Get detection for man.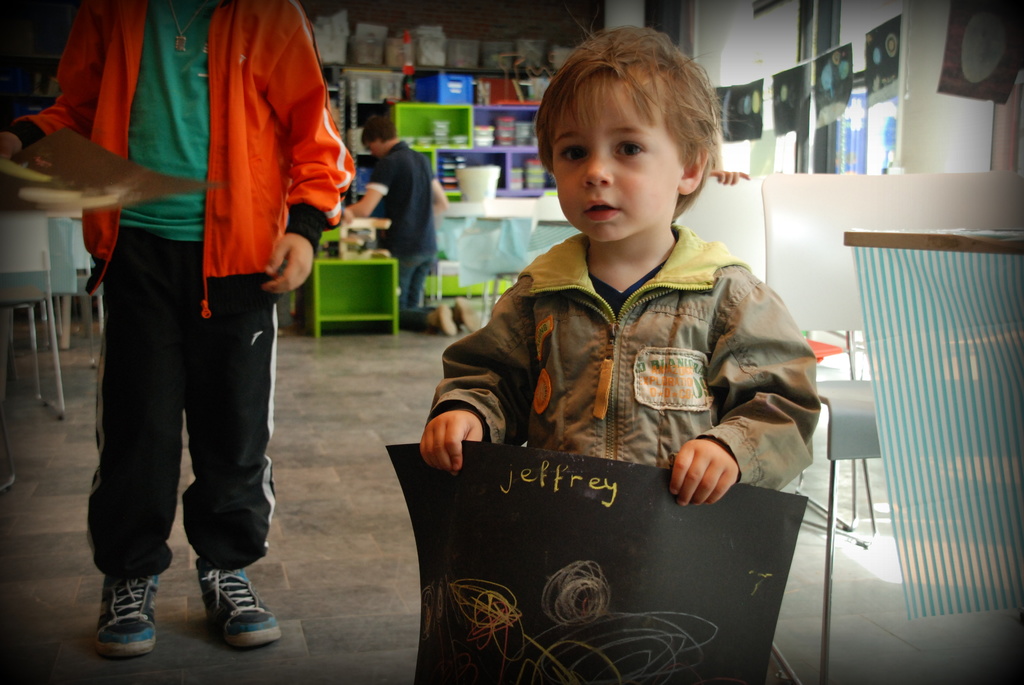
Detection: locate(350, 115, 486, 342).
